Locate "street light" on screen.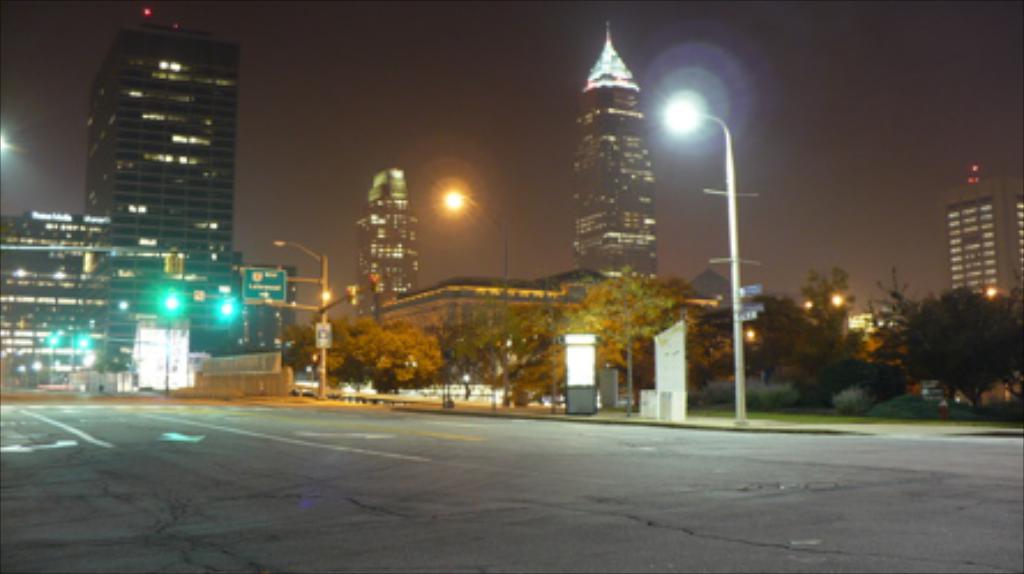
On screen at [662, 25, 777, 454].
